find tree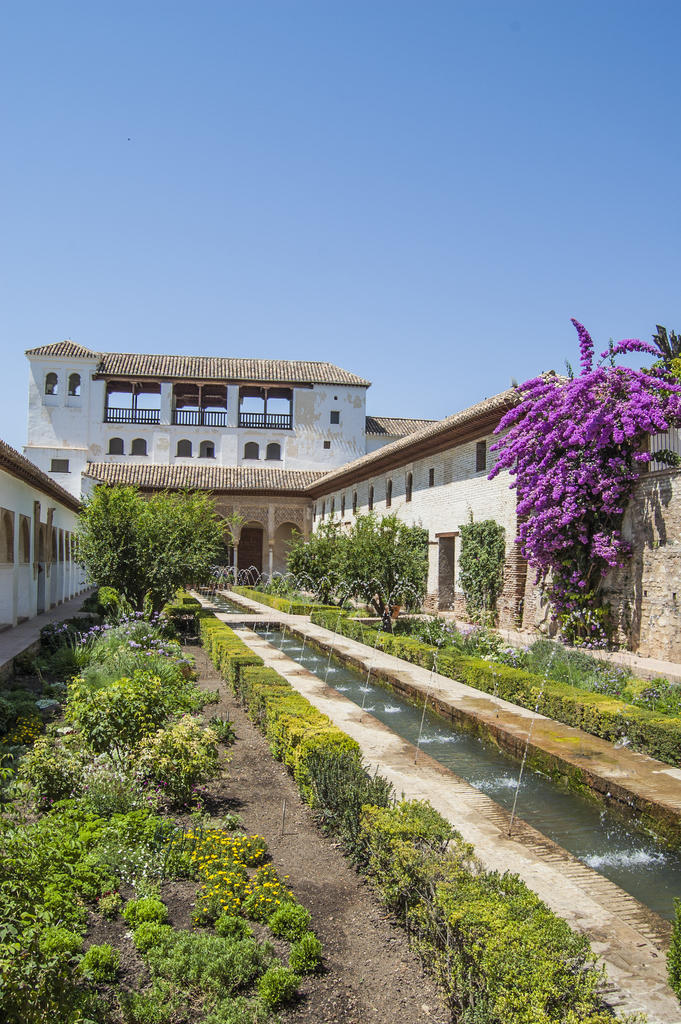
left=484, top=303, right=680, bottom=632
